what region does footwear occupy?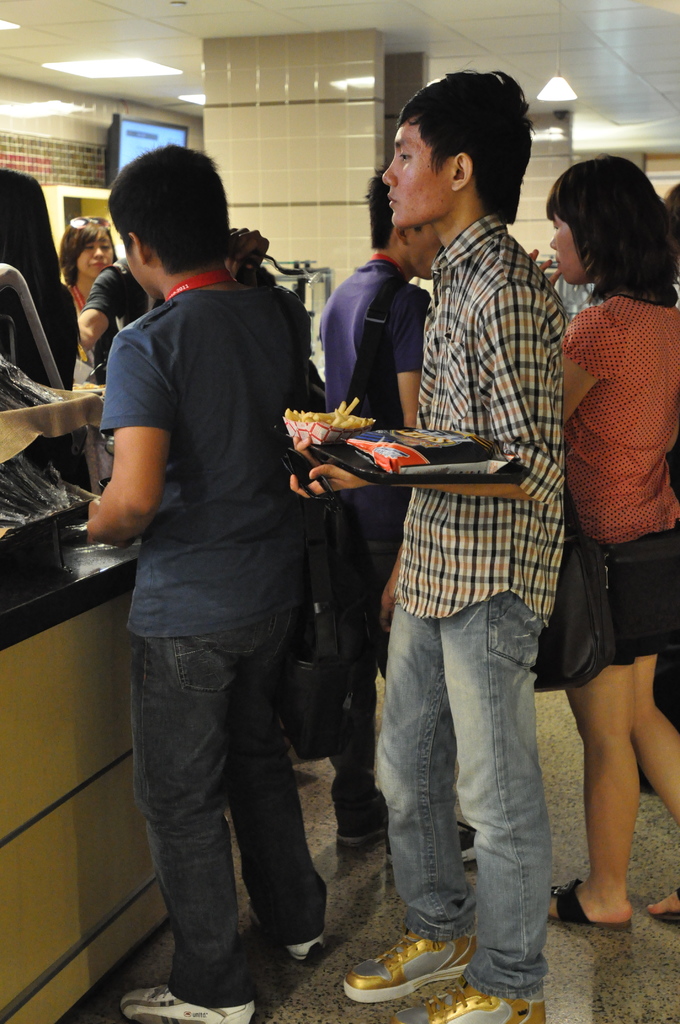
bbox(658, 891, 679, 919).
